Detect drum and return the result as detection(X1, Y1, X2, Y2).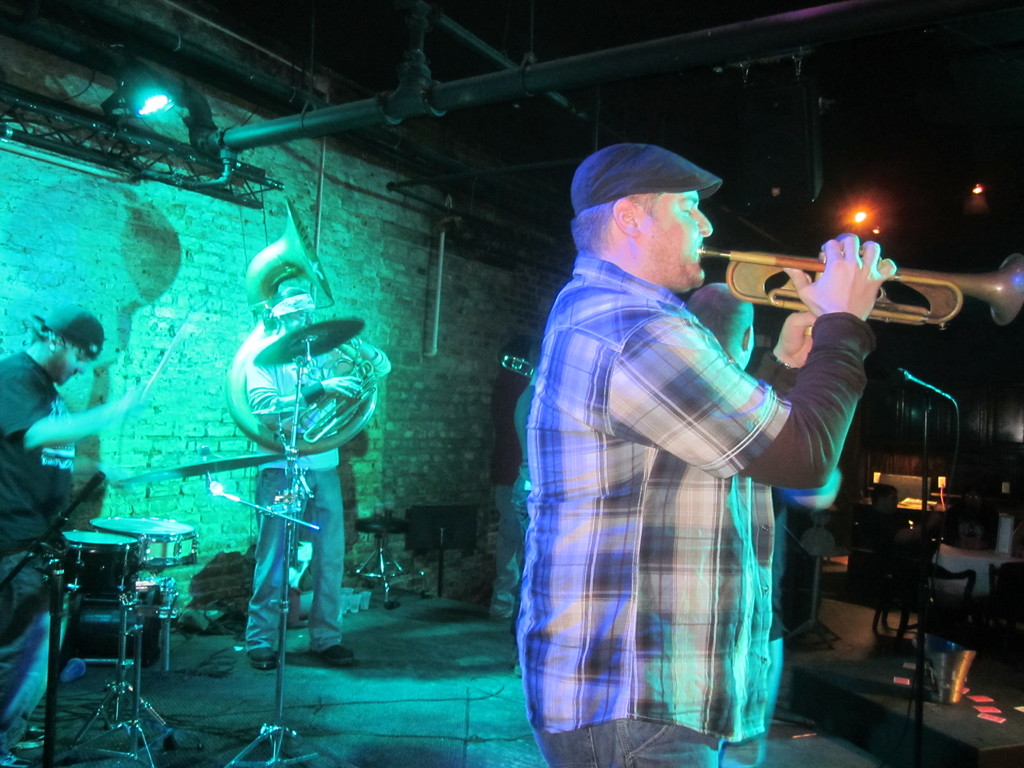
detection(63, 528, 143, 596).
